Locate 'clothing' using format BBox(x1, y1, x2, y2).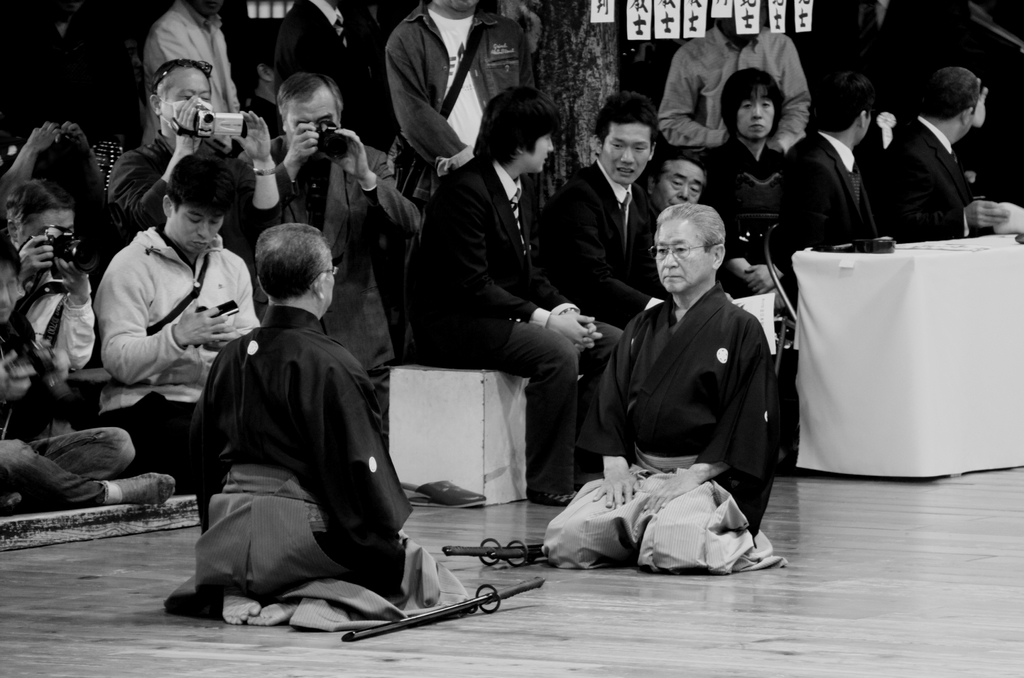
BBox(390, 183, 628, 491).
